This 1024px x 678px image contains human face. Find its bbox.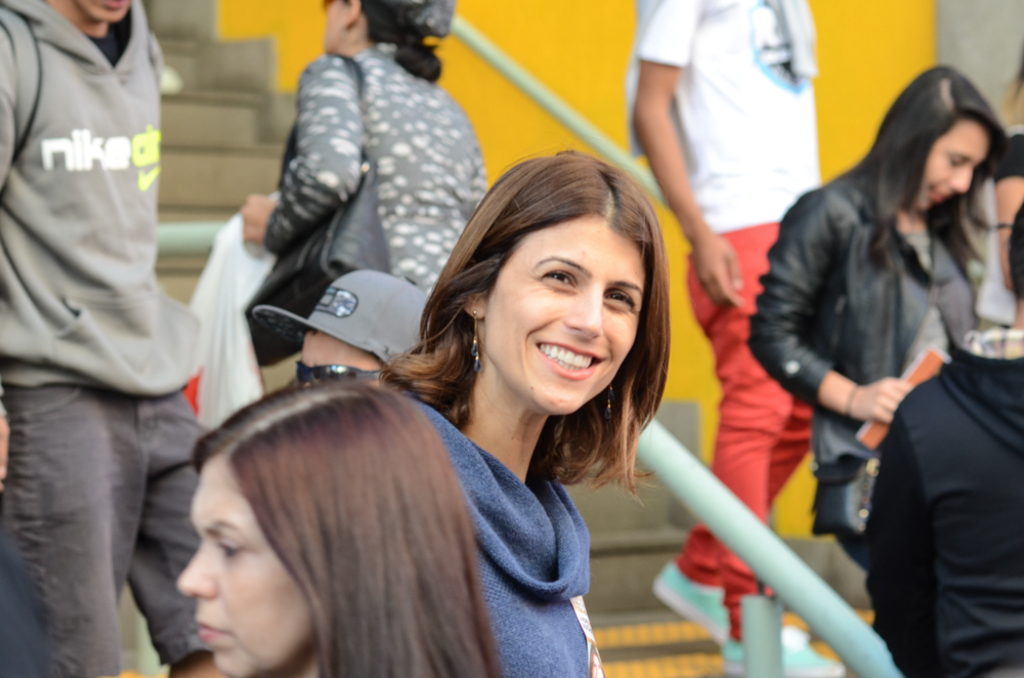
left=81, top=0, right=131, bottom=22.
